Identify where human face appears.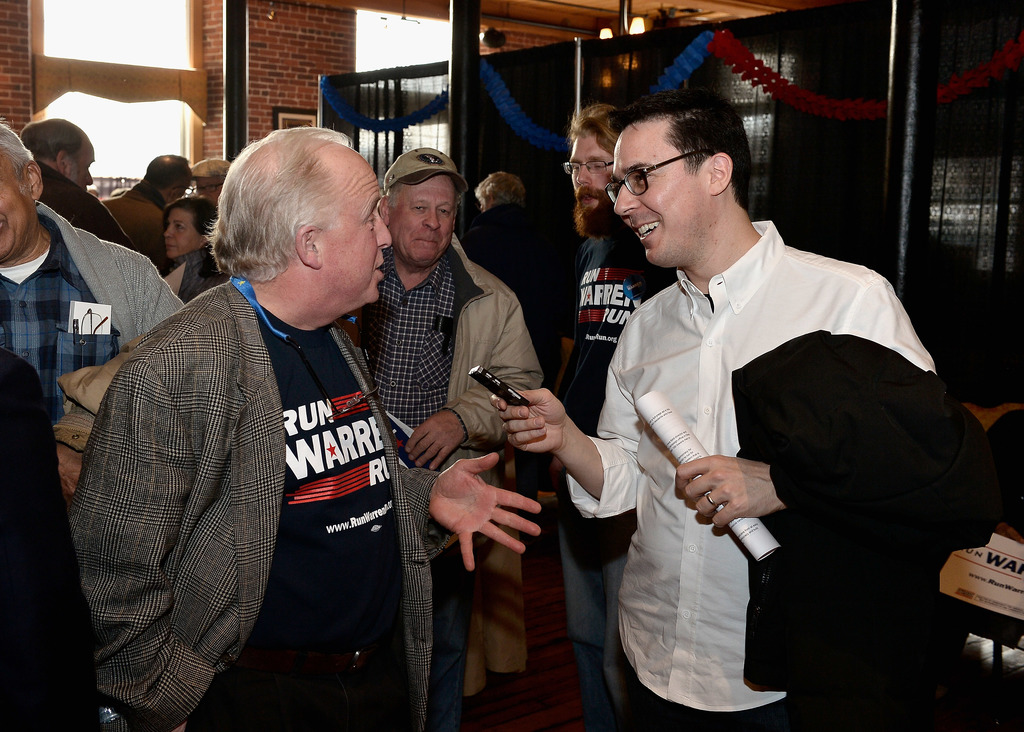
Appears at crop(162, 203, 204, 256).
